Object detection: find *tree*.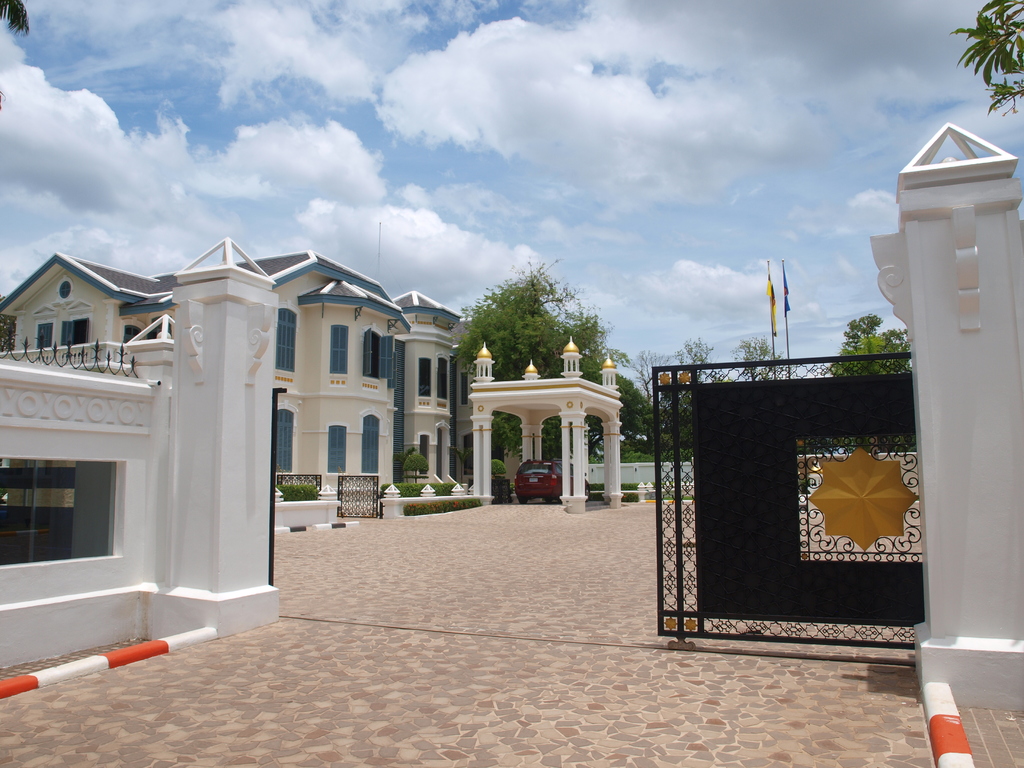
952:0:1023:128.
